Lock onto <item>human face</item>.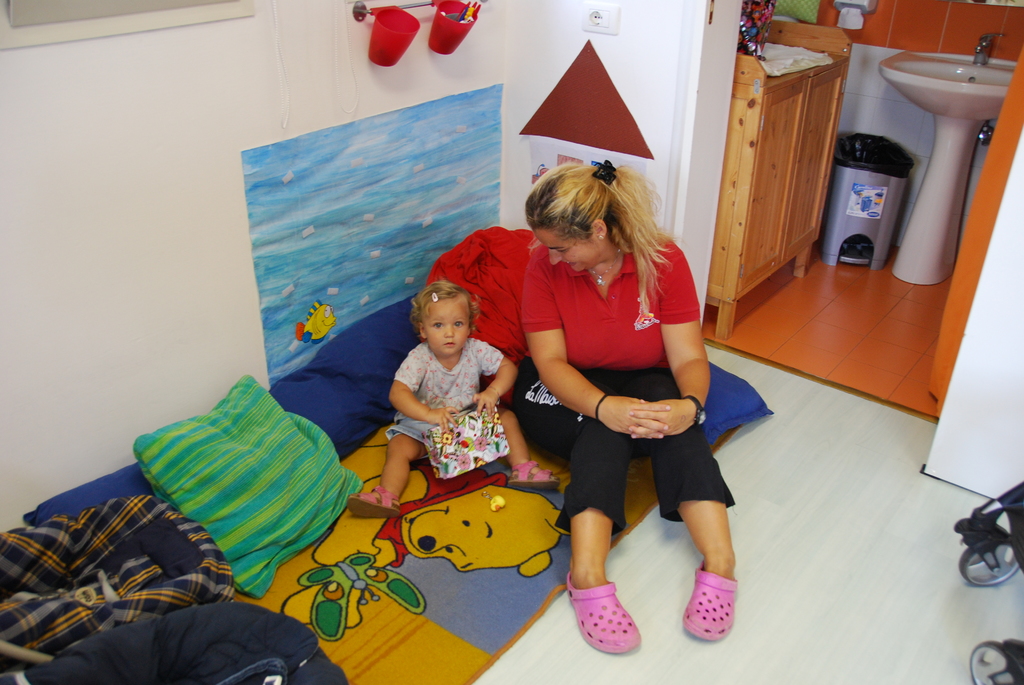
Locked: rect(422, 301, 470, 356).
